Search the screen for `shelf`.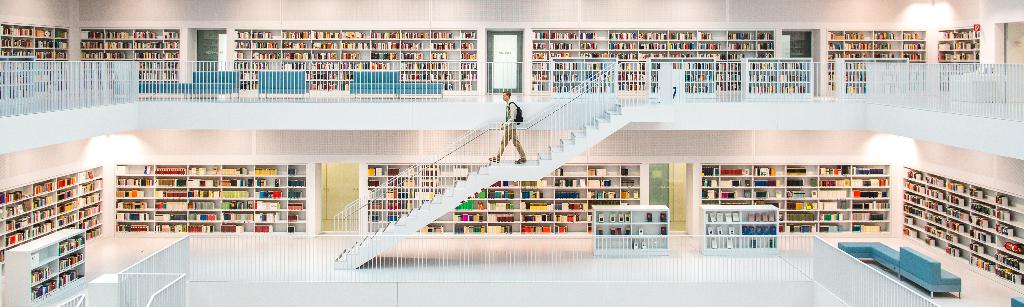
Found at (175, 178, 186, 188).
